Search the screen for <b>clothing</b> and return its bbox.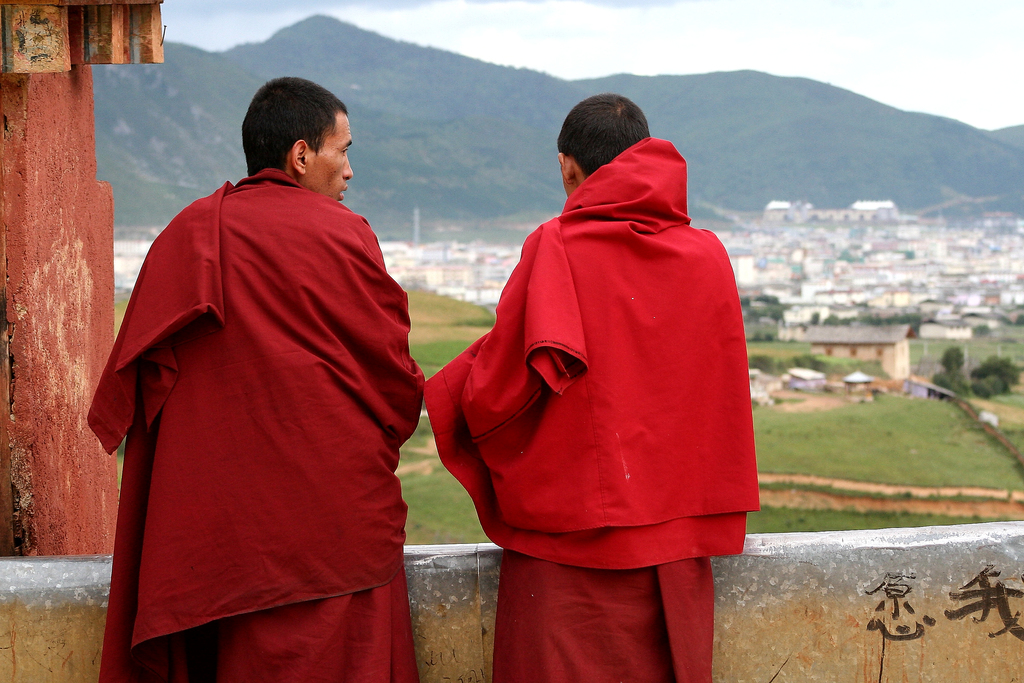
Found: [419, 133, 764, 682].
